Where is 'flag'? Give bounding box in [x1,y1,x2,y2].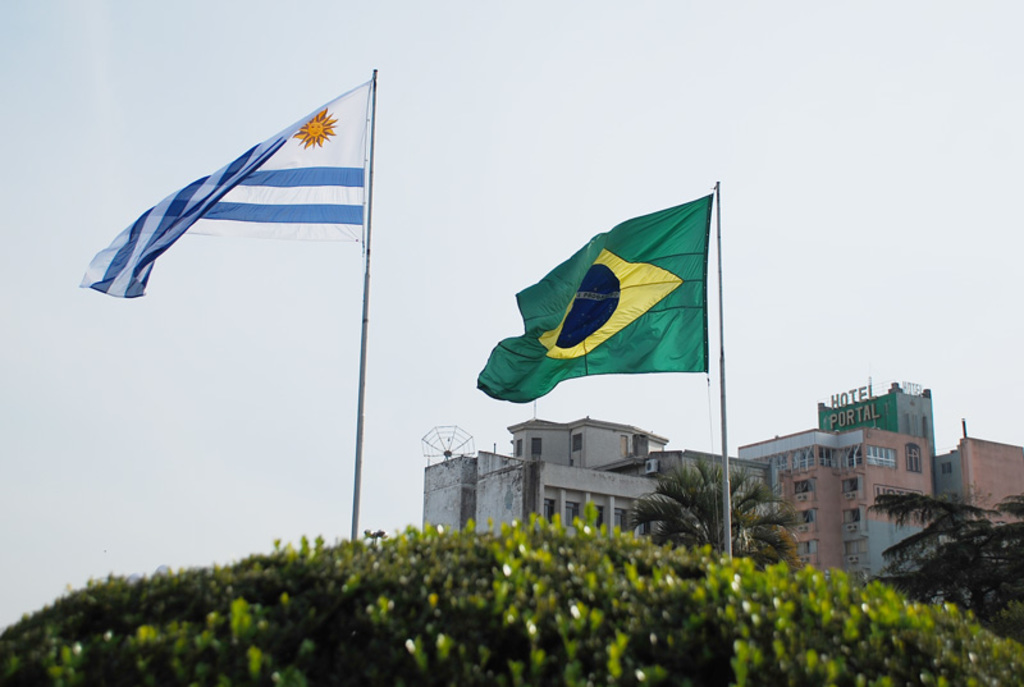
[472,191,708,403].
